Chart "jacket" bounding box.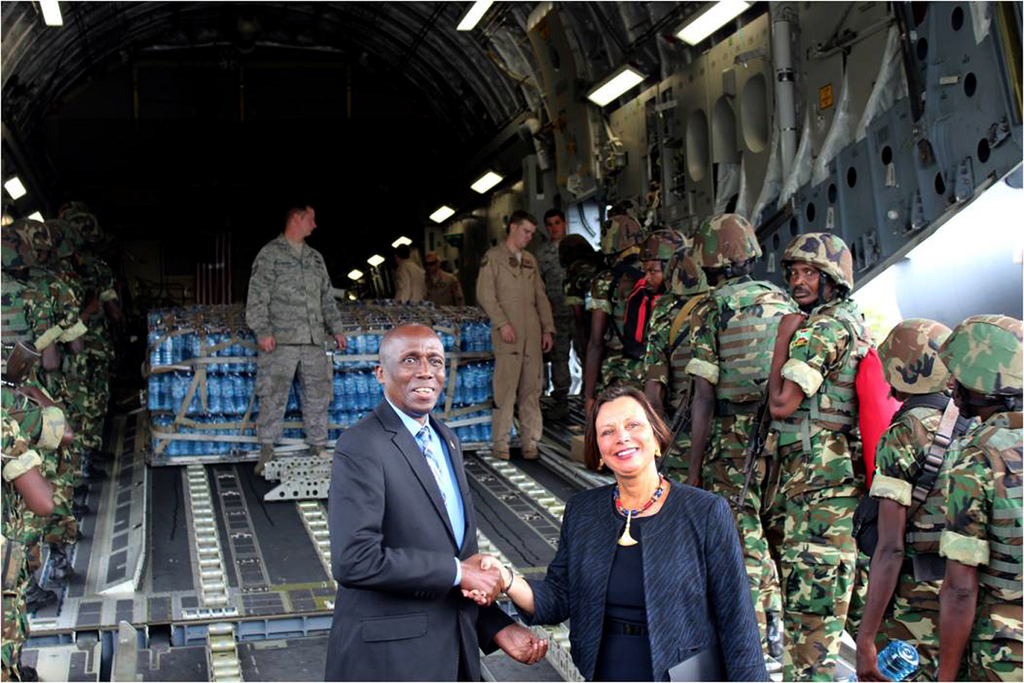
Charted: bbox=[243, 235, 352, 344].
